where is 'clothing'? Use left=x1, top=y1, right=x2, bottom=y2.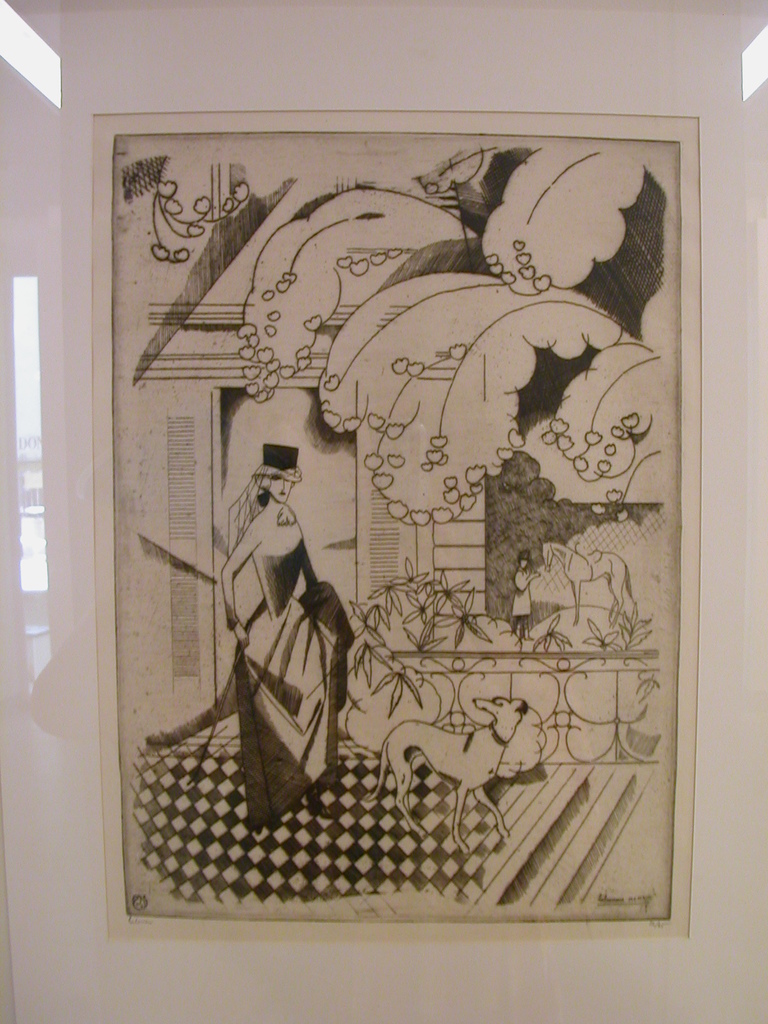
left=234, top=529, right=365, bottom=829.
